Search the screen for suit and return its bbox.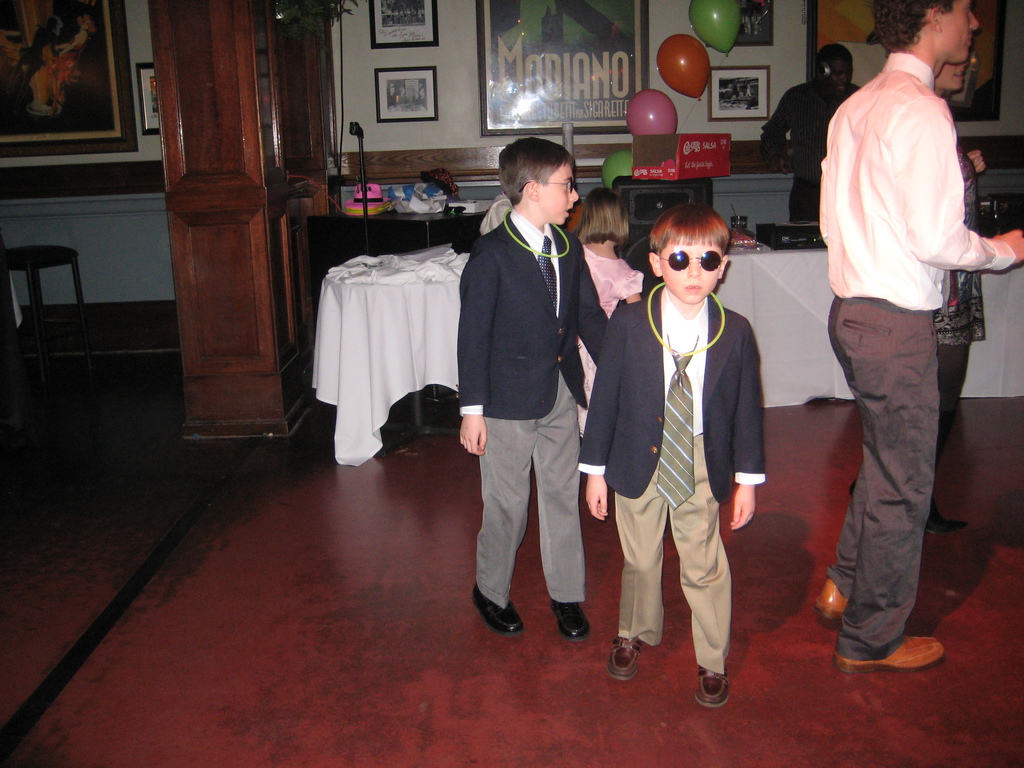
Found: {"x1": 588, "y1": 211, "x2": 774, "y2": 686}.
